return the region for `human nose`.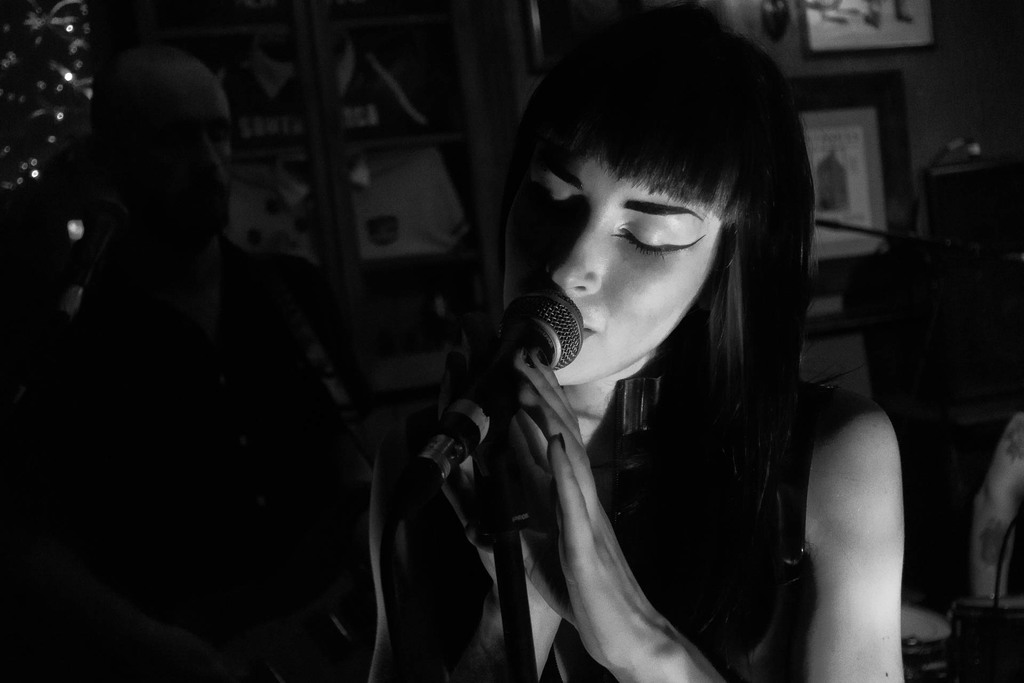
550,208,614,300.
